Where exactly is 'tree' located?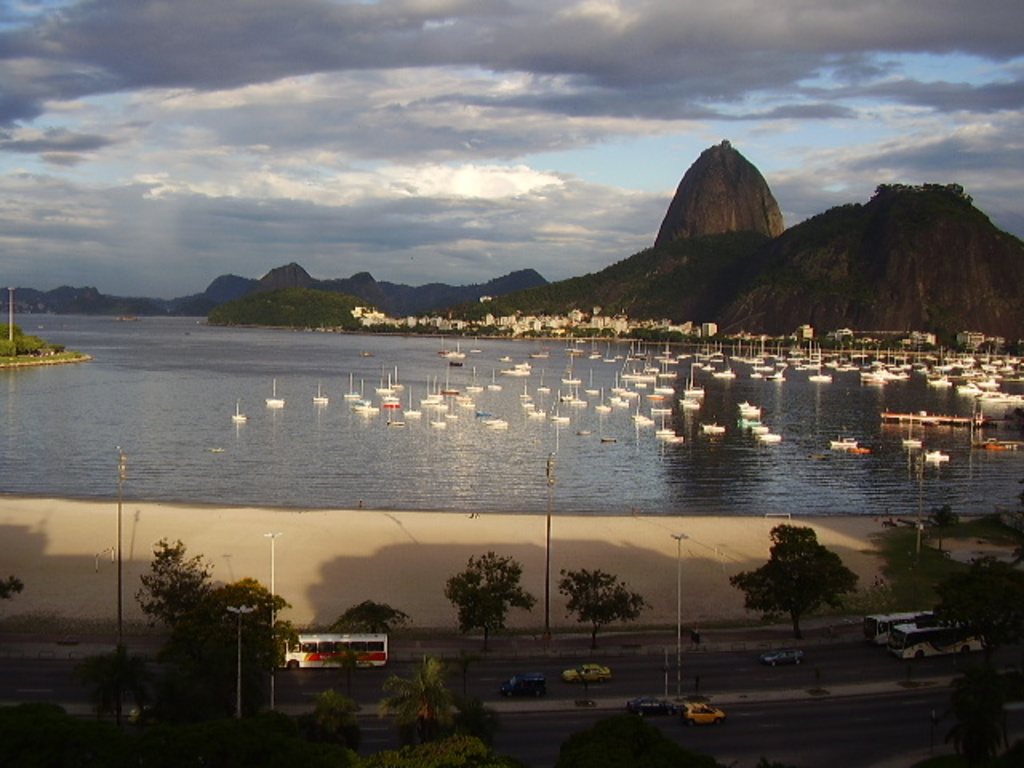
Its bounding box is left=136, top=541, right=211, bottom=624.
